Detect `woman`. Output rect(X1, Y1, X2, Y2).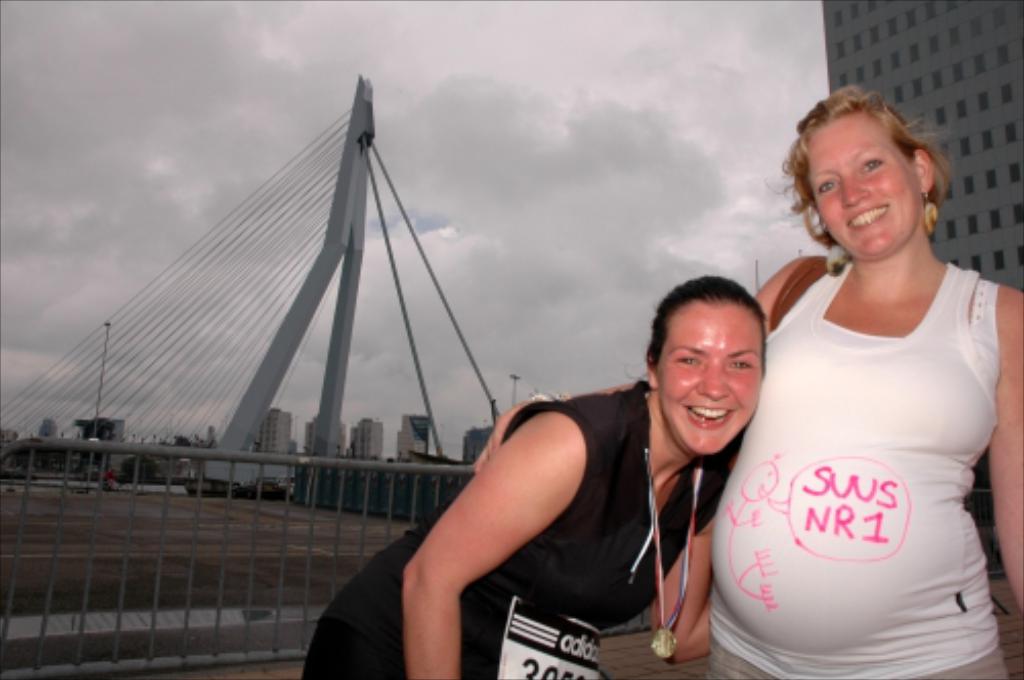
rect(299, 272, 768, 678).
